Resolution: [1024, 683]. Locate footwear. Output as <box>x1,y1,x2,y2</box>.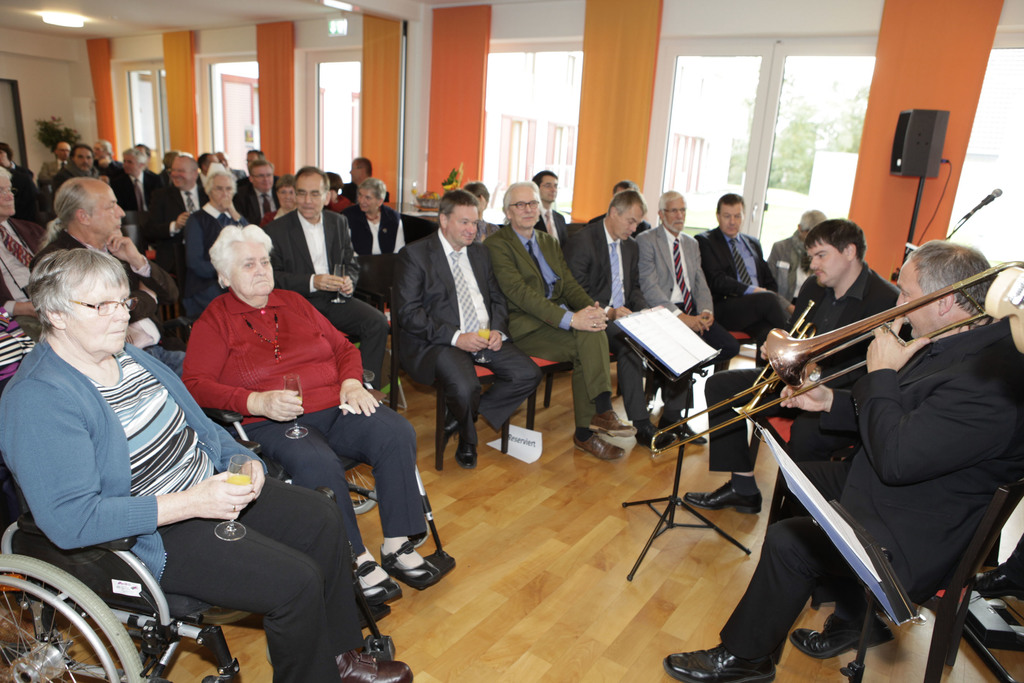
<box>658,416,706,447</box>.
